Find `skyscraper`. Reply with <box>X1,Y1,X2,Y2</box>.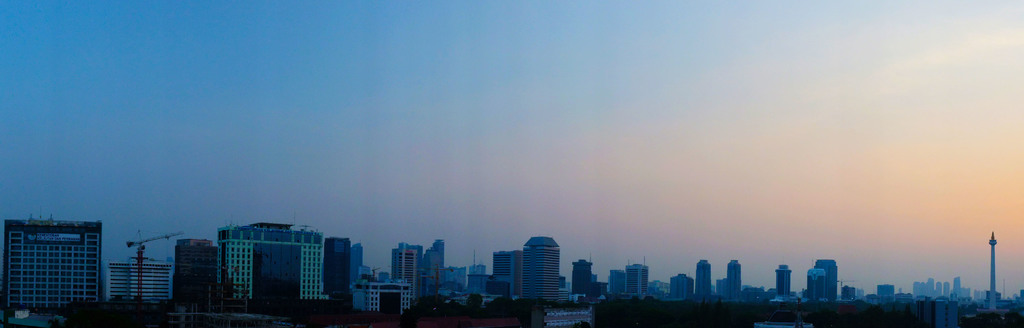
<box>10,209,104,320</box>.
